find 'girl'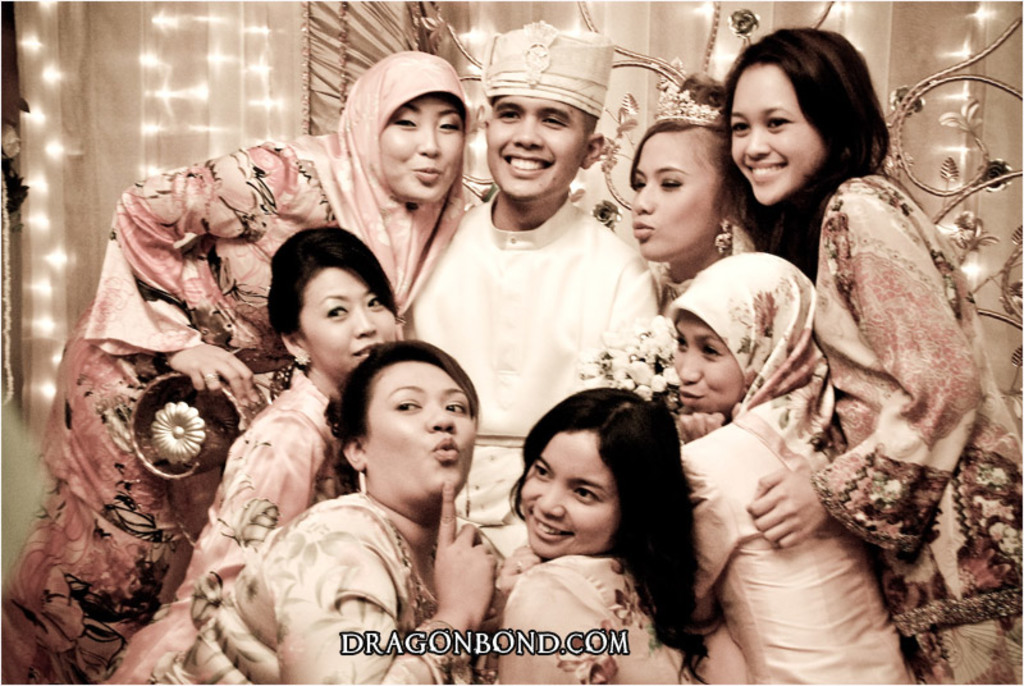
611, 68, 751, 325
